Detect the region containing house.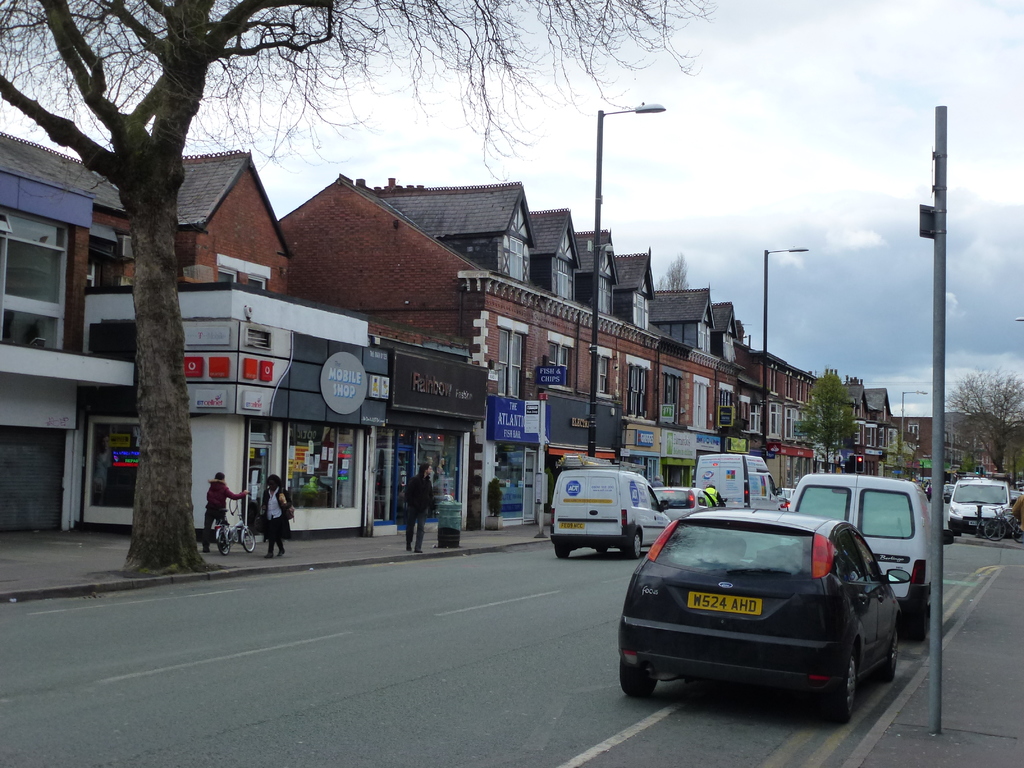
crop(945, 405, 969, 478).
